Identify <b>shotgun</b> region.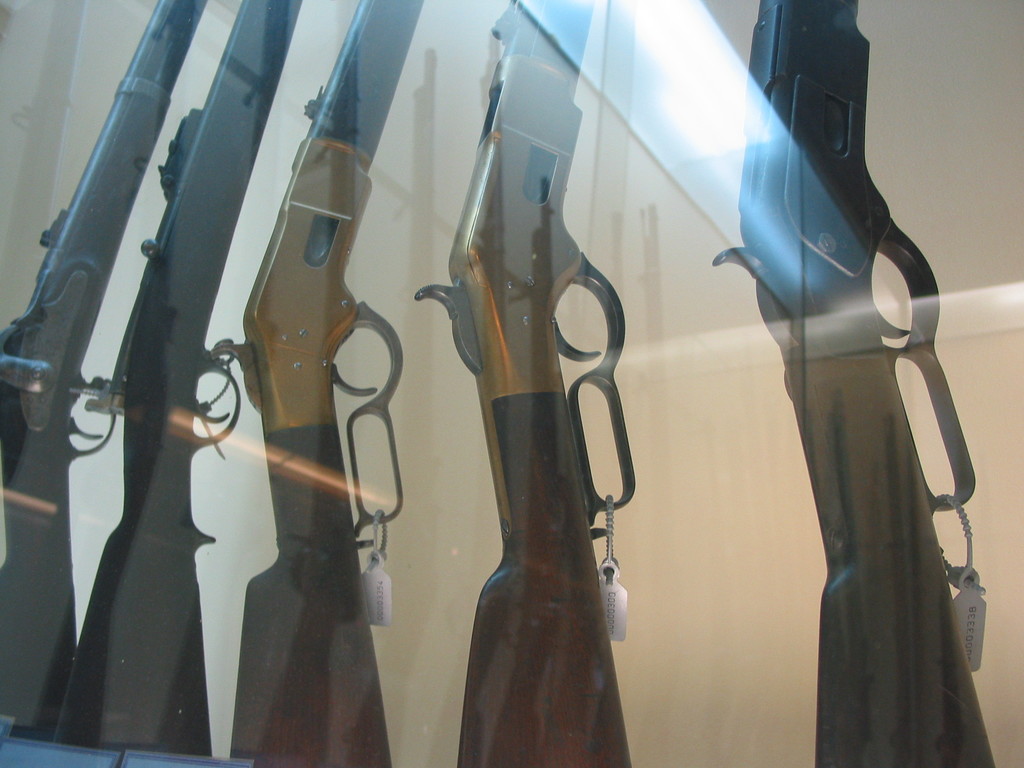
Region: x1=384, y1=74, x2=656, y2=739.
